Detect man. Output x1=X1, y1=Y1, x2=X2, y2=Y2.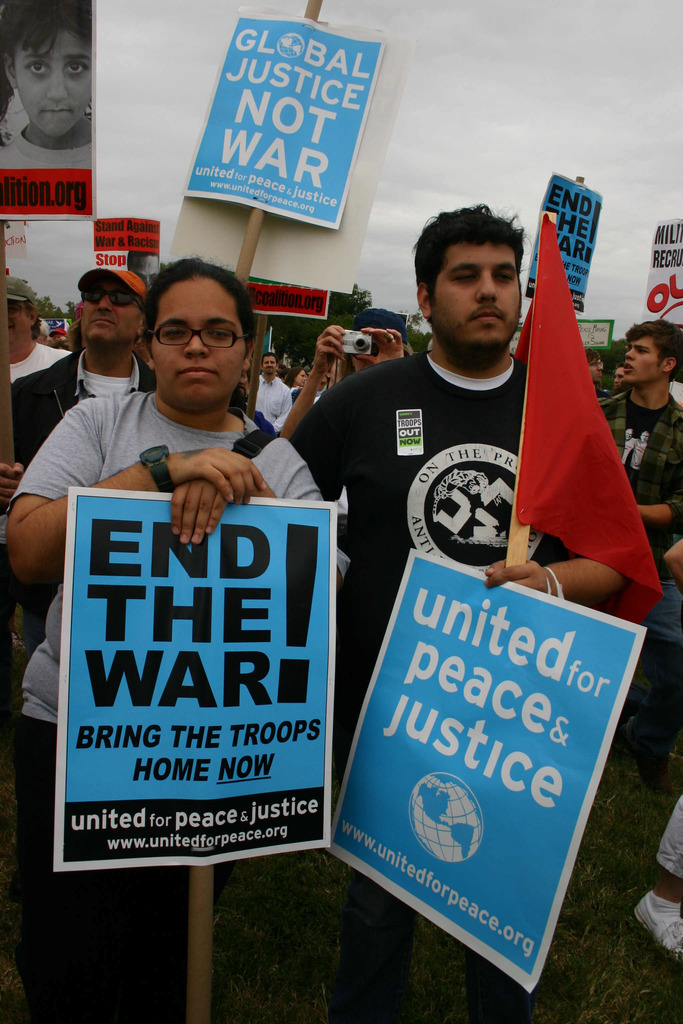
x1=592, y1=316, x2=682, y2=790.
